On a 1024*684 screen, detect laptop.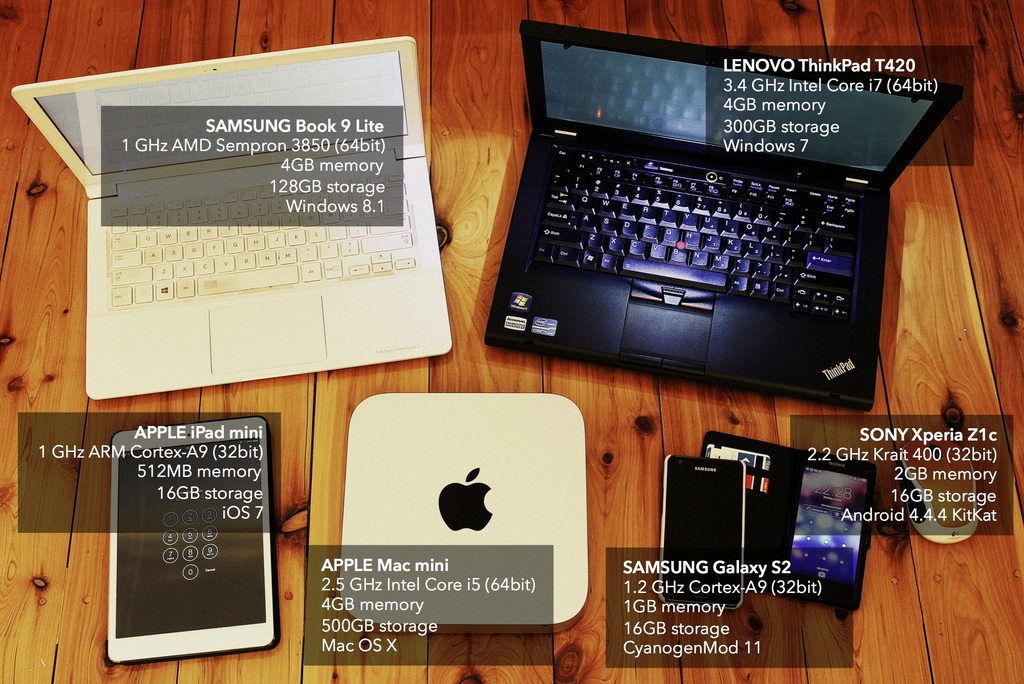
484,18,961,411.
